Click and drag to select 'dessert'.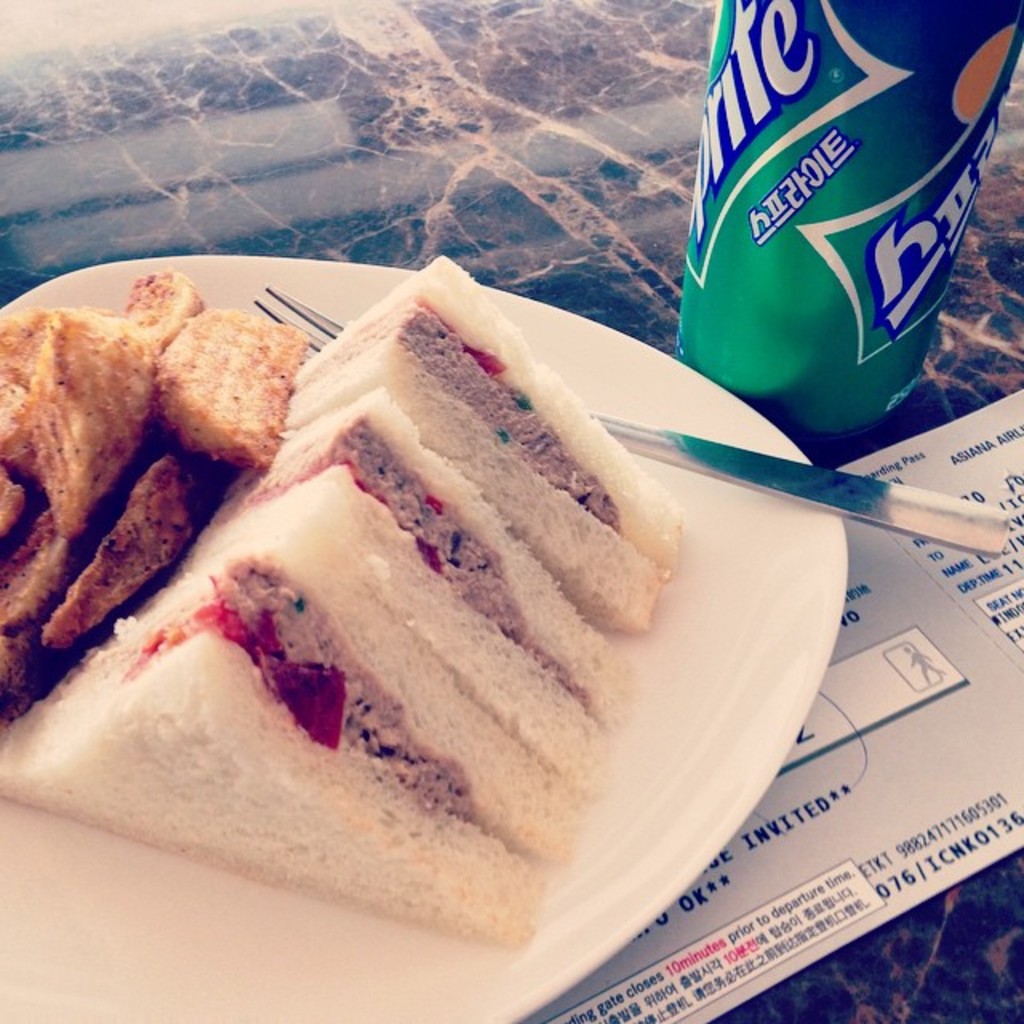
Selection: bbox=(168, 405, 626, 774).
